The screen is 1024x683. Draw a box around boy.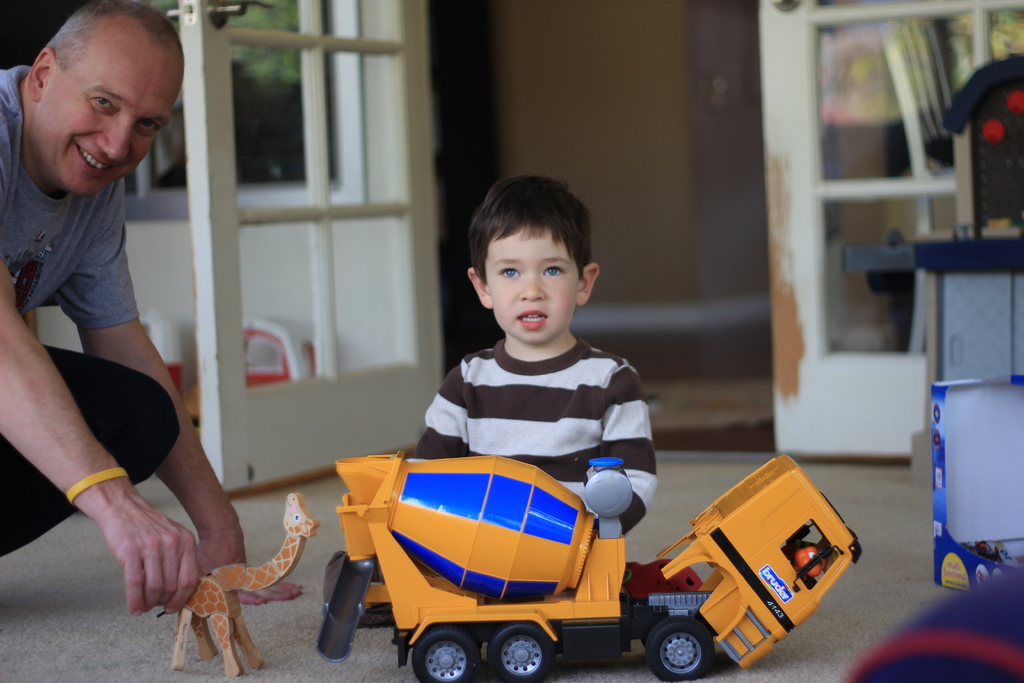
l=412, t=174, r=662, b=549.
